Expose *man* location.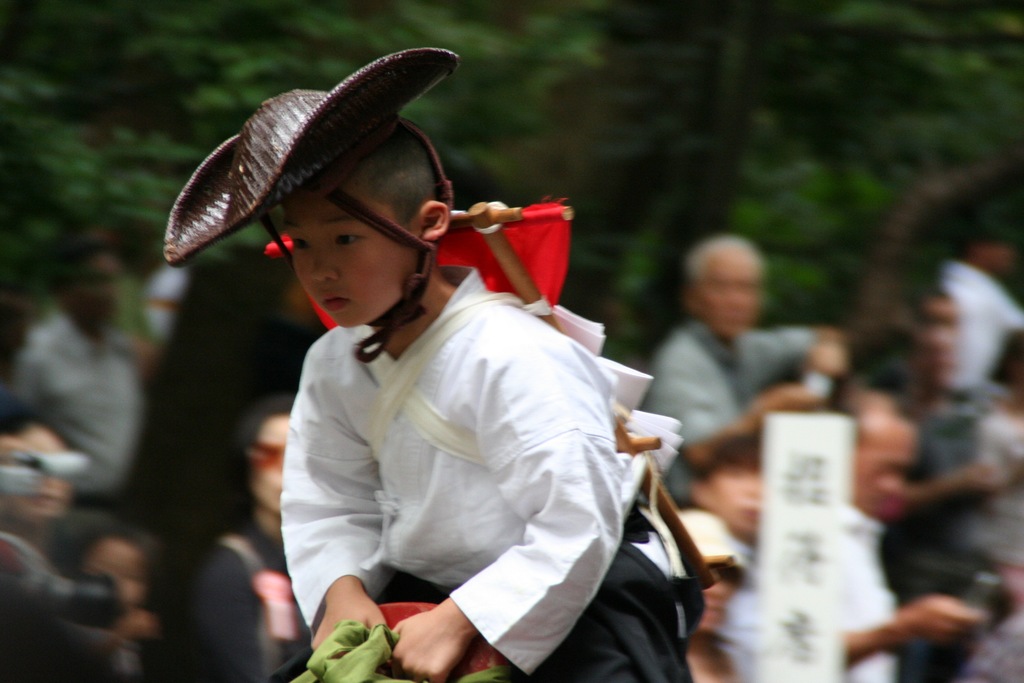
Exposed at bbox=[628, 204, 819, 513].
